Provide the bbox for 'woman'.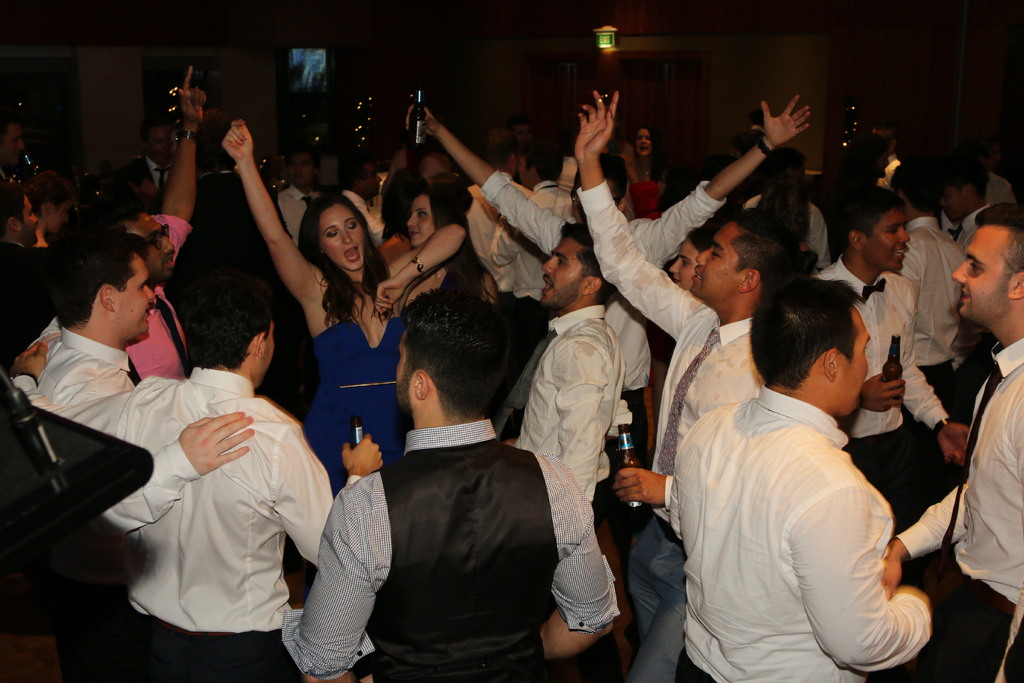
{"x1": 623, "y1": 126, "x2": 666, "y2": 219}.
